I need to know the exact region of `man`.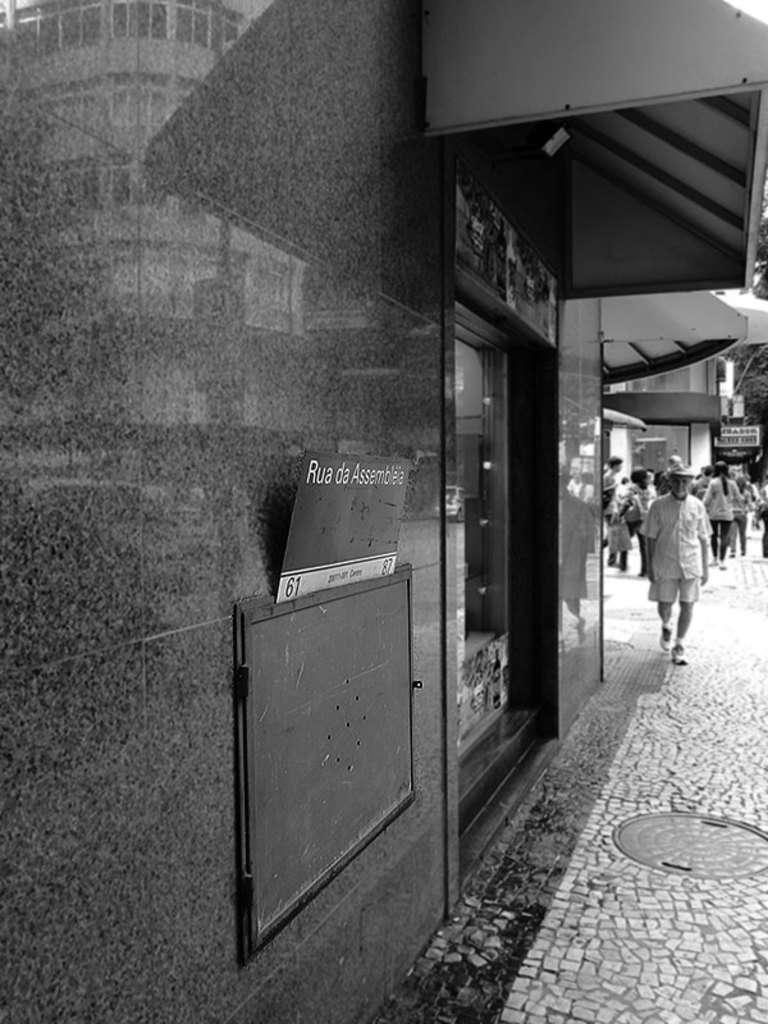
Region: [x1=602, y1=452, x2=622, y2=499].
